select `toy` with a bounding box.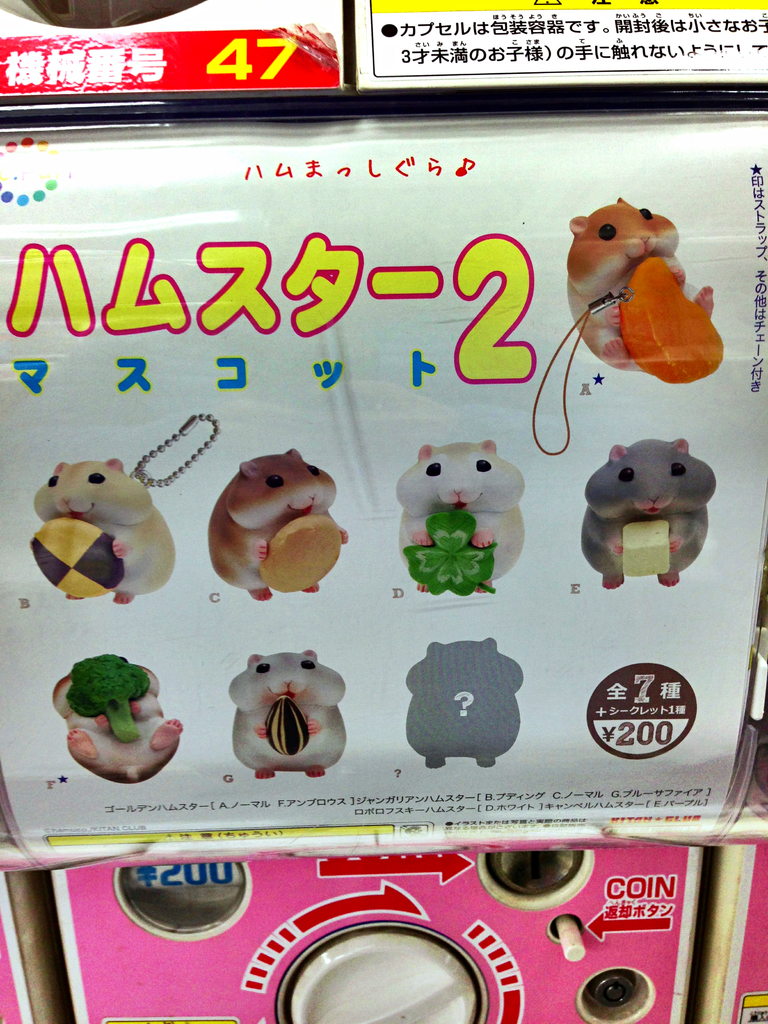
bbox(28, 457, 177, 607).
